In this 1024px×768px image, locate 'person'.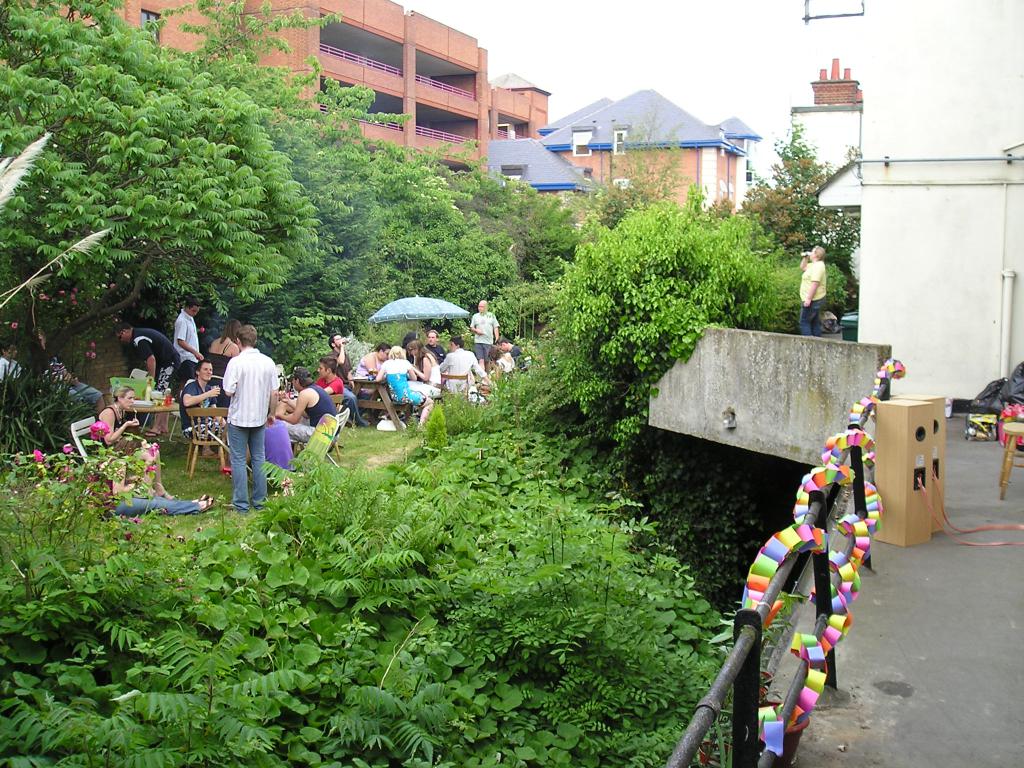
Bounding box: crop(797, 244, 832, 331).
